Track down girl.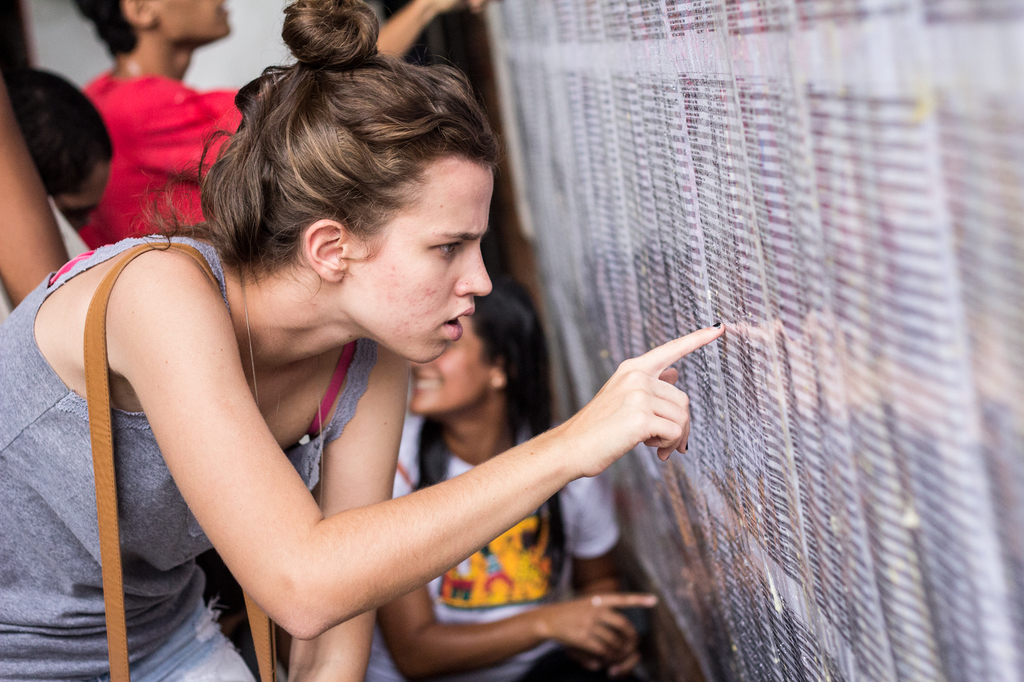
Tracked to detection(360, 274, 656, 681).
